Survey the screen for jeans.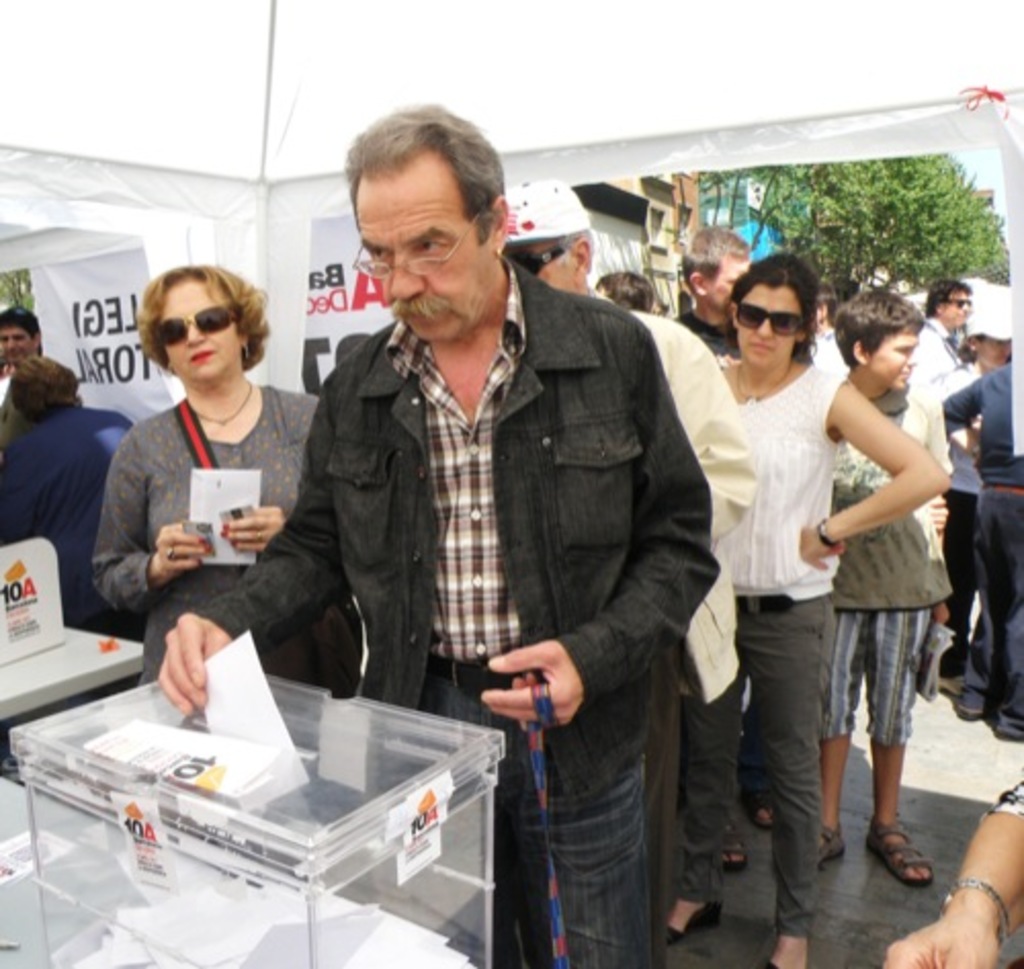
Survey found: rect(6, 406, 131, 633).
